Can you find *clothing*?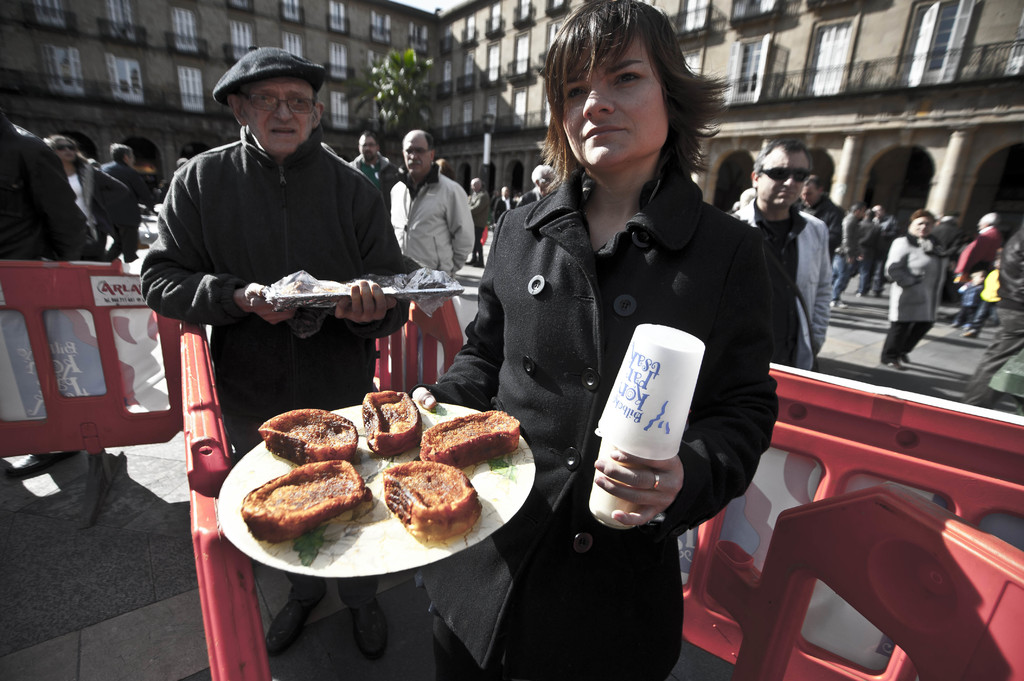
Yes, bounding box: box=[76, 162, 138, 260].
